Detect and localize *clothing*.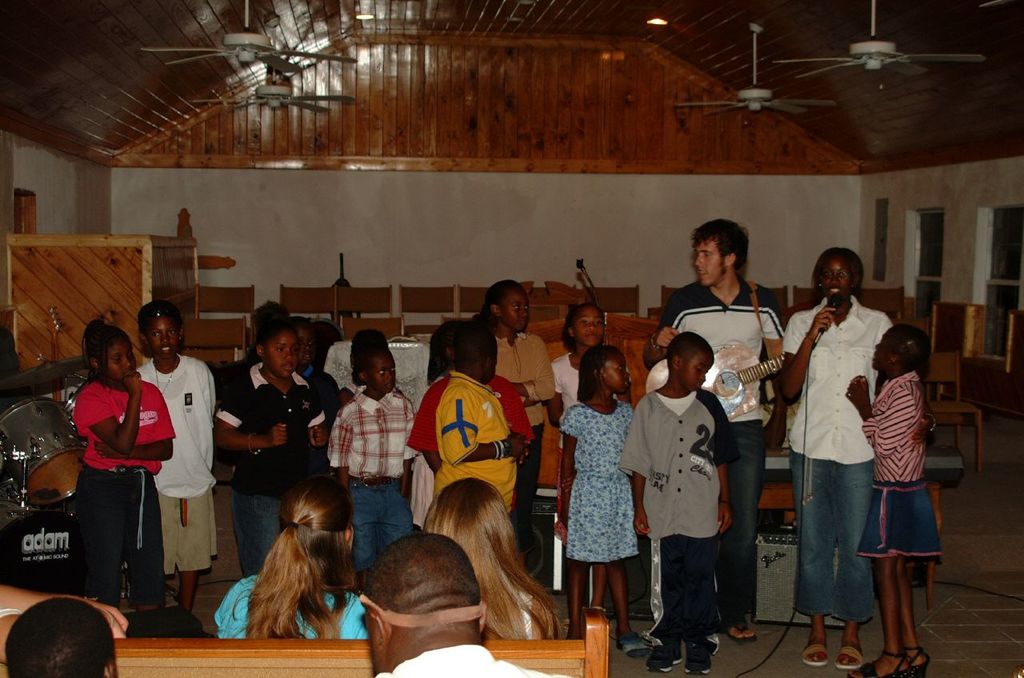
Localized at {"left": 208, "top": 564, "right": 367, "bottom": 640}.
